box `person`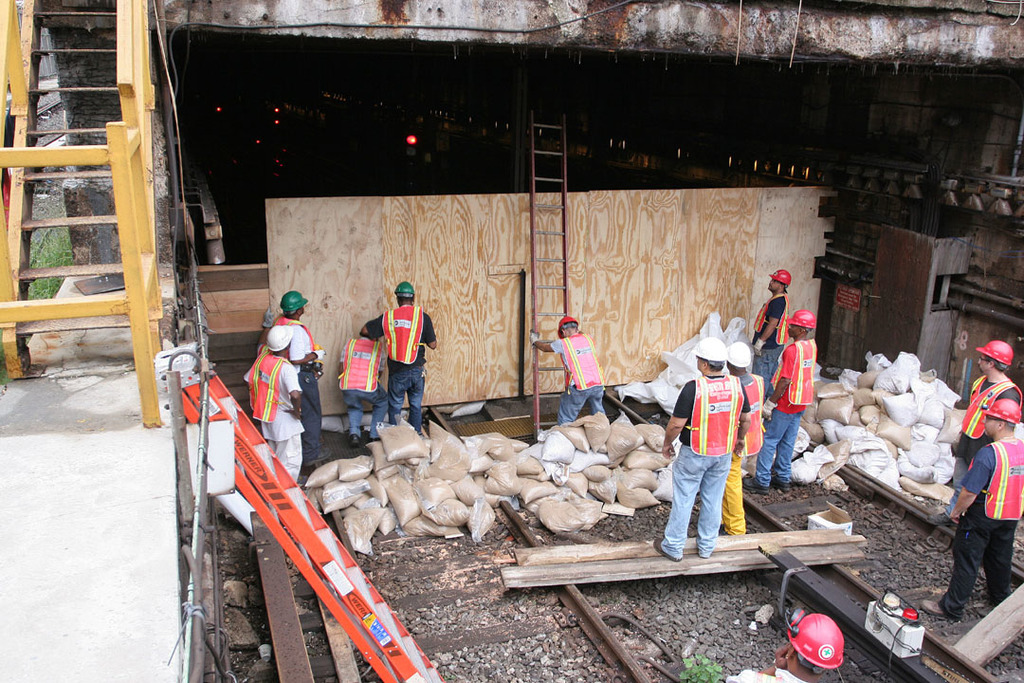
detection(265, 289, 332, 462)
